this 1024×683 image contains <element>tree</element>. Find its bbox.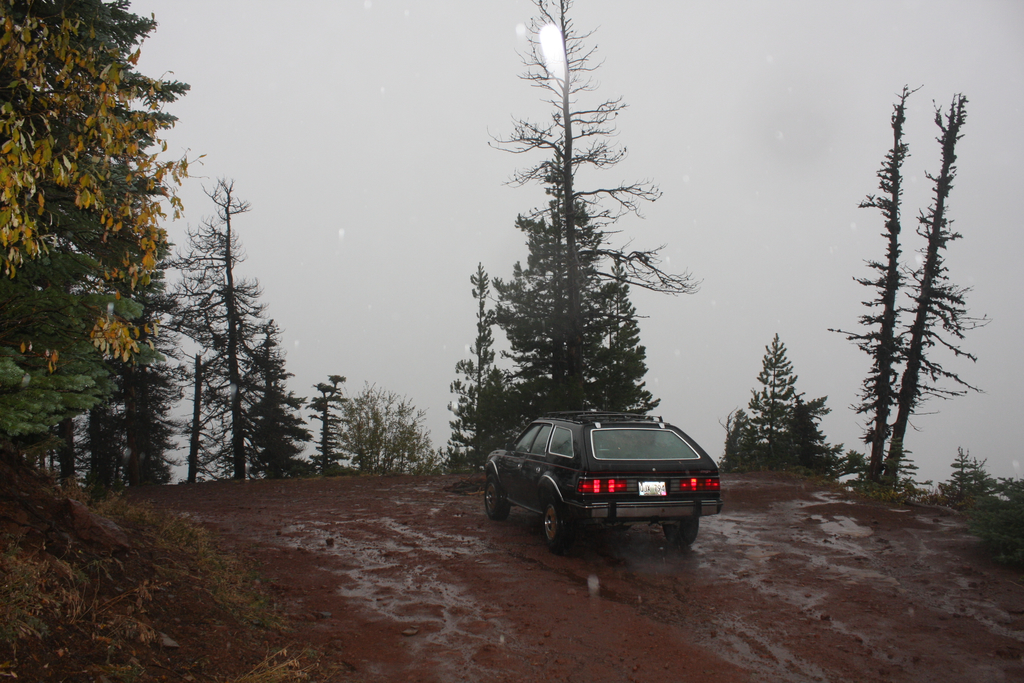
bbox(880, 93, 989, 480).
